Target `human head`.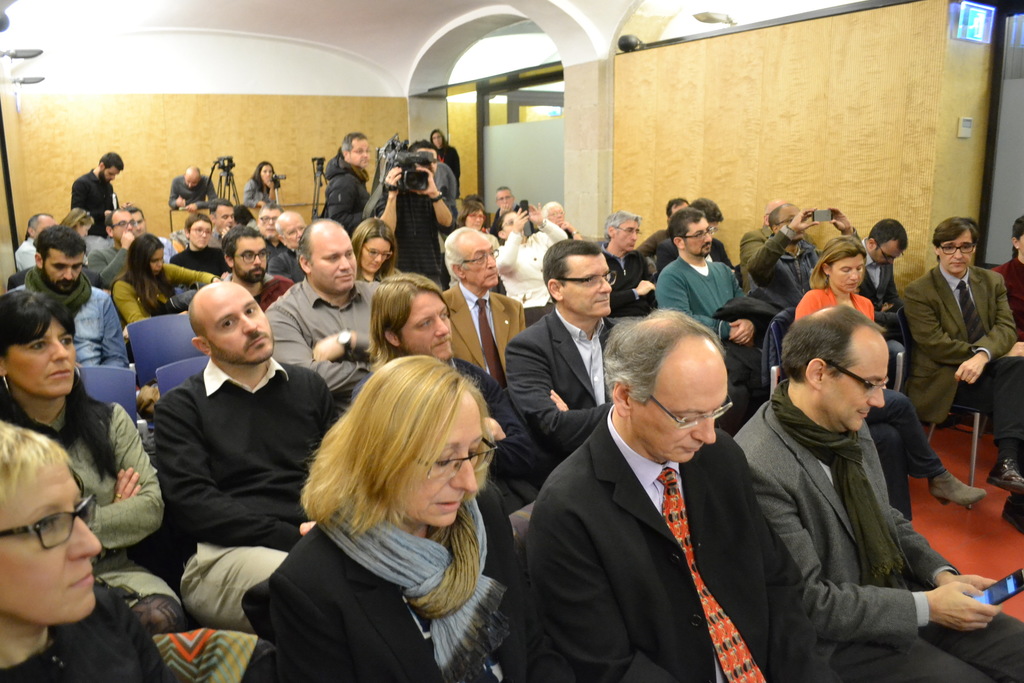
Target region: bbox=(409, 142, 439, 170).
